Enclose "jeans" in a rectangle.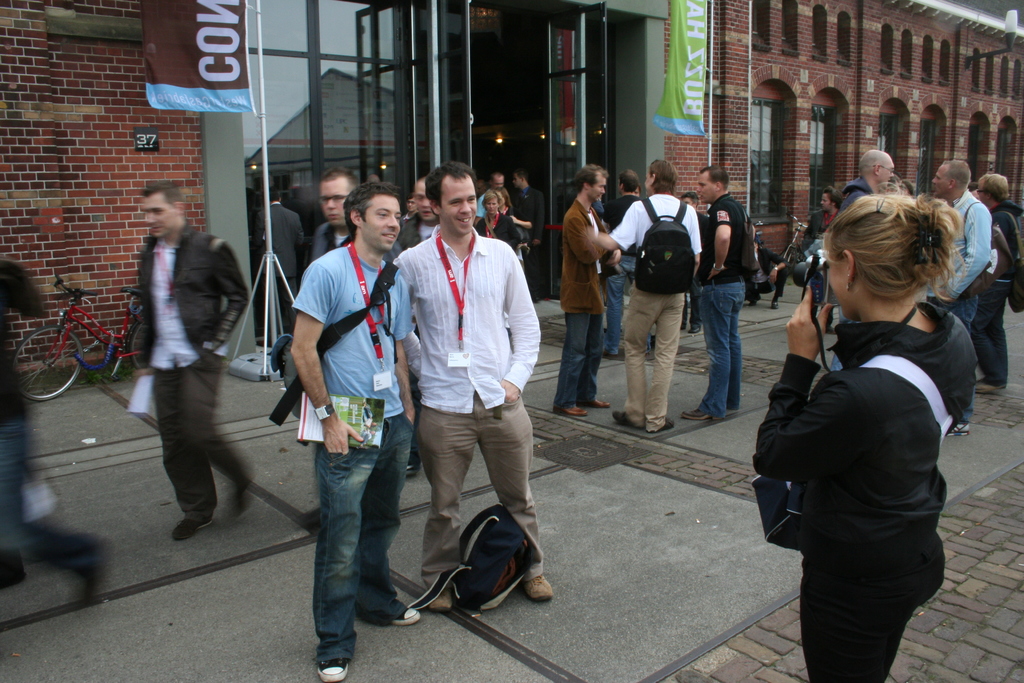
<box>605,272,630,347</box>.
